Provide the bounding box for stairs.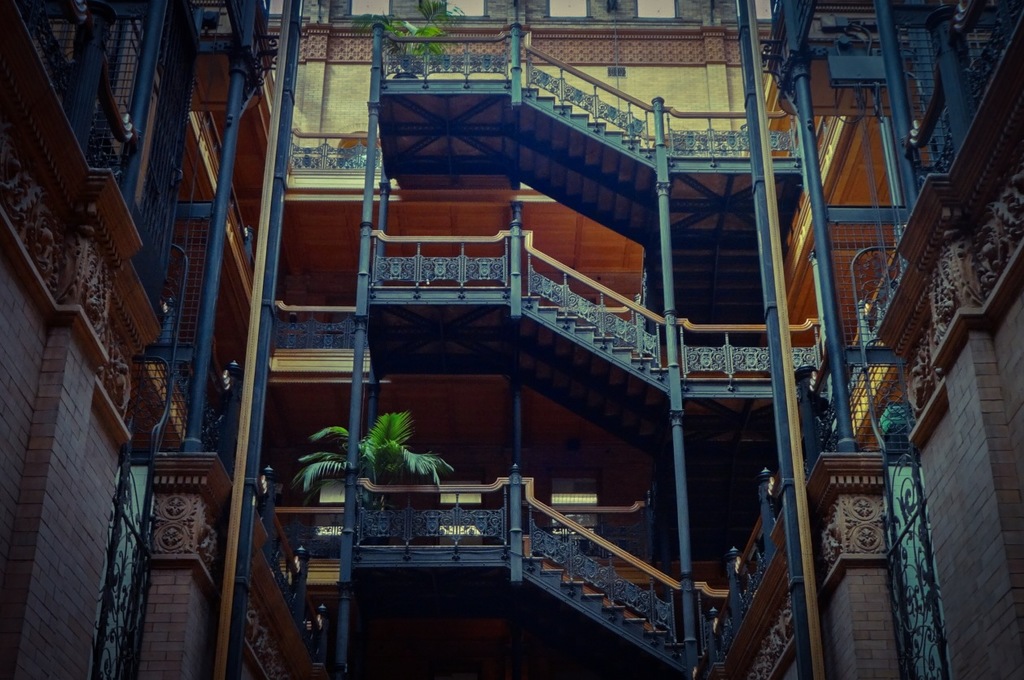
x1=524 y1=291 x2=675 y2=389.
